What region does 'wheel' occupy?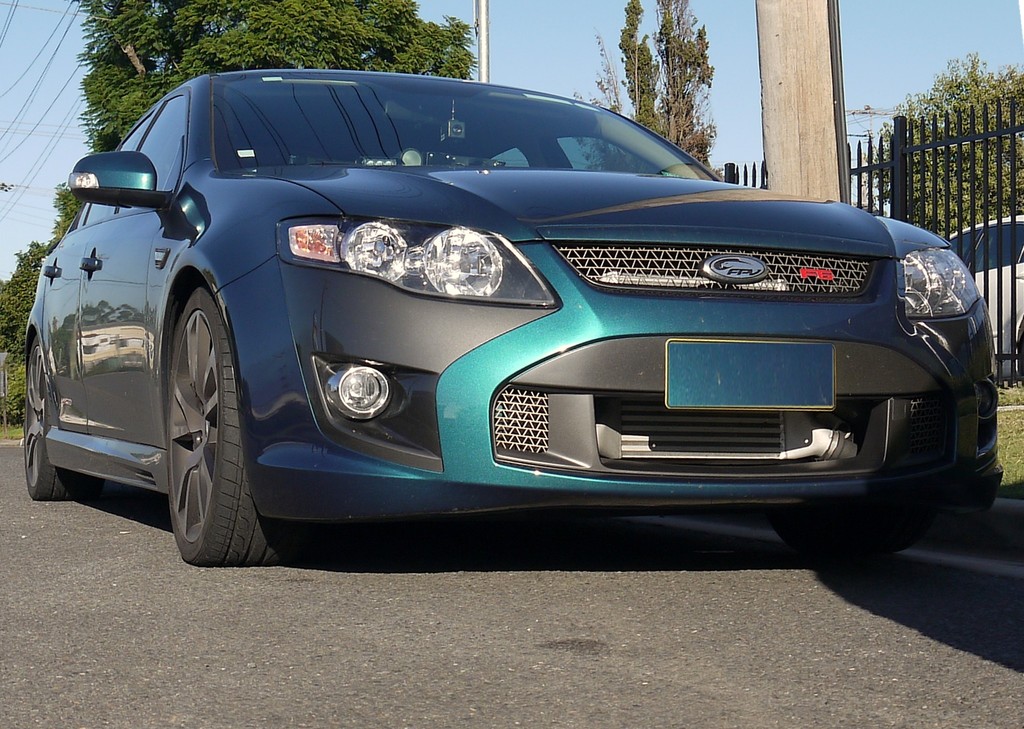
24:337:104:504.
